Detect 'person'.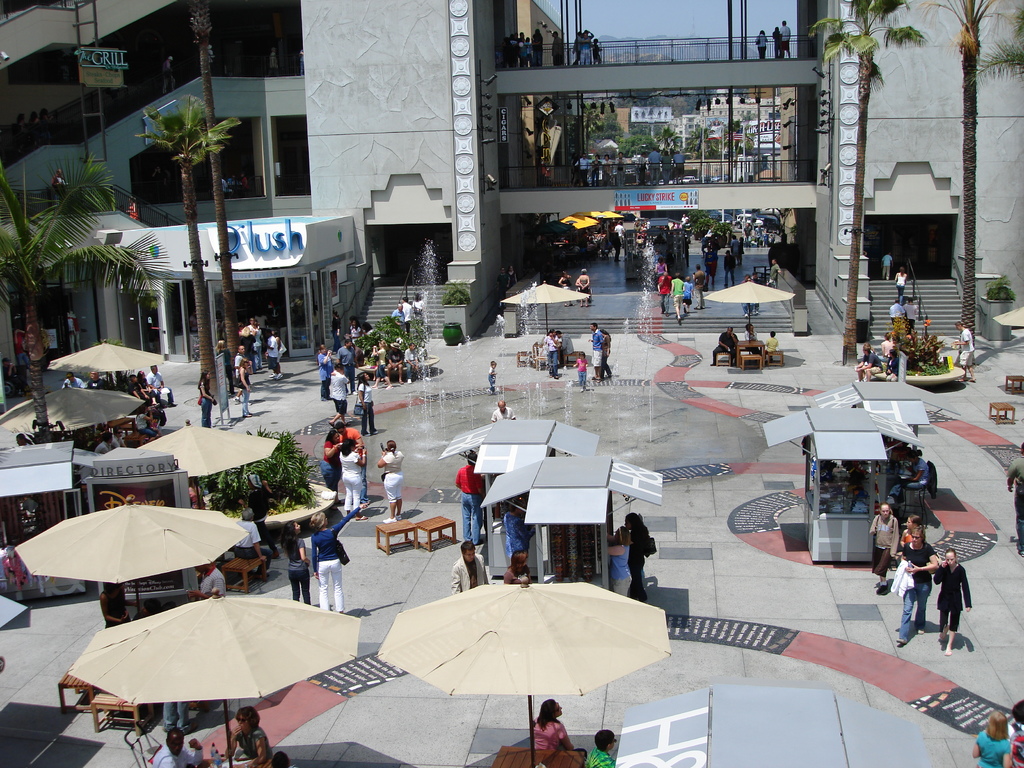
Detected at bbox(662, 146, 672, 184).
